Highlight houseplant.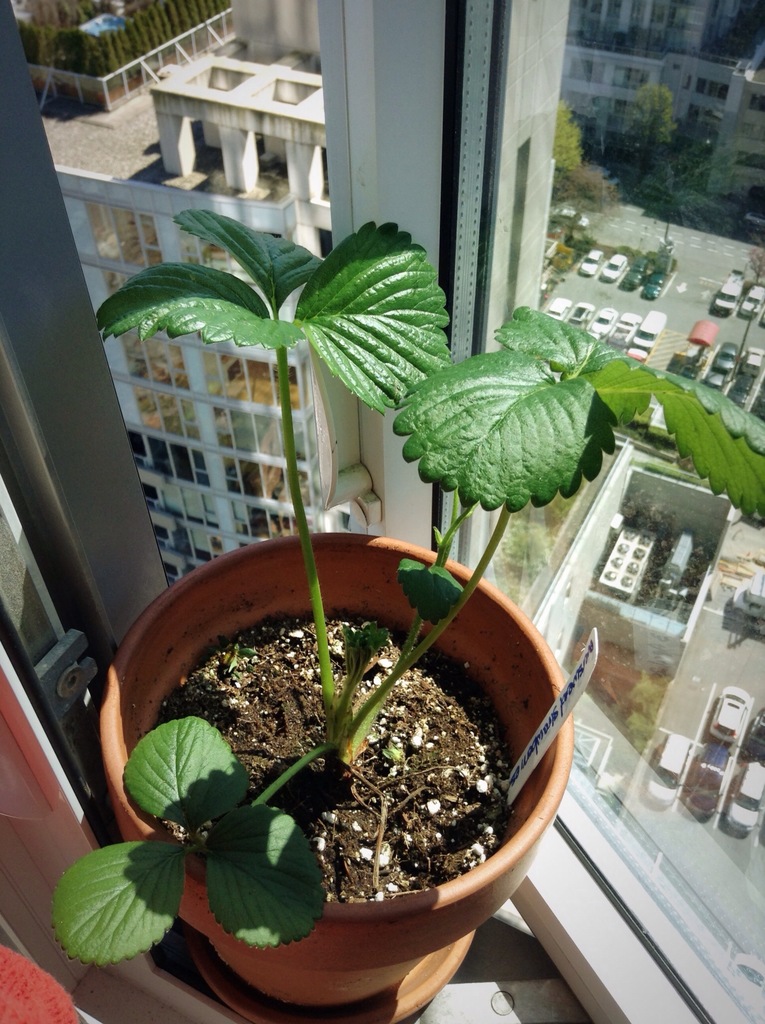
Highlighted region: bbox=[43, 196, 764, 1023].
